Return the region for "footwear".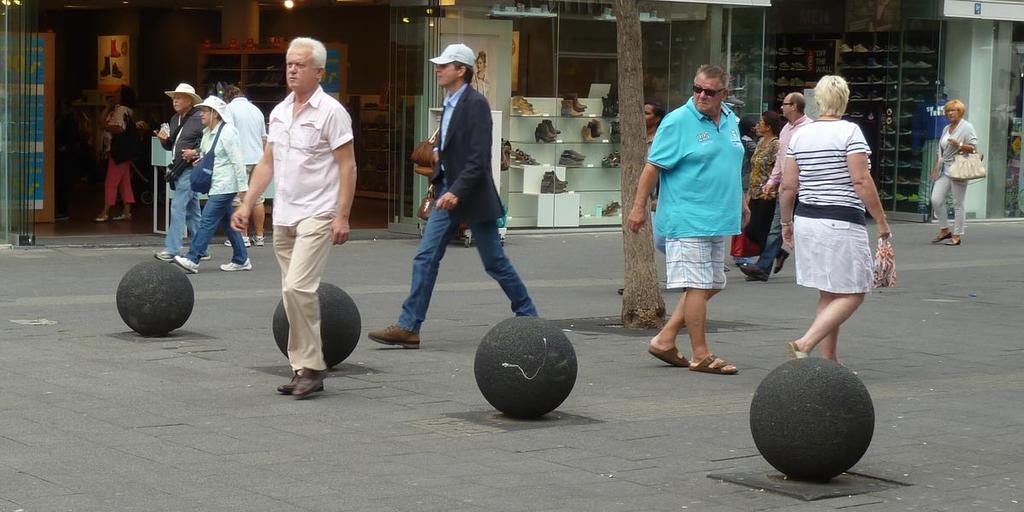
[649,343,689,369].
